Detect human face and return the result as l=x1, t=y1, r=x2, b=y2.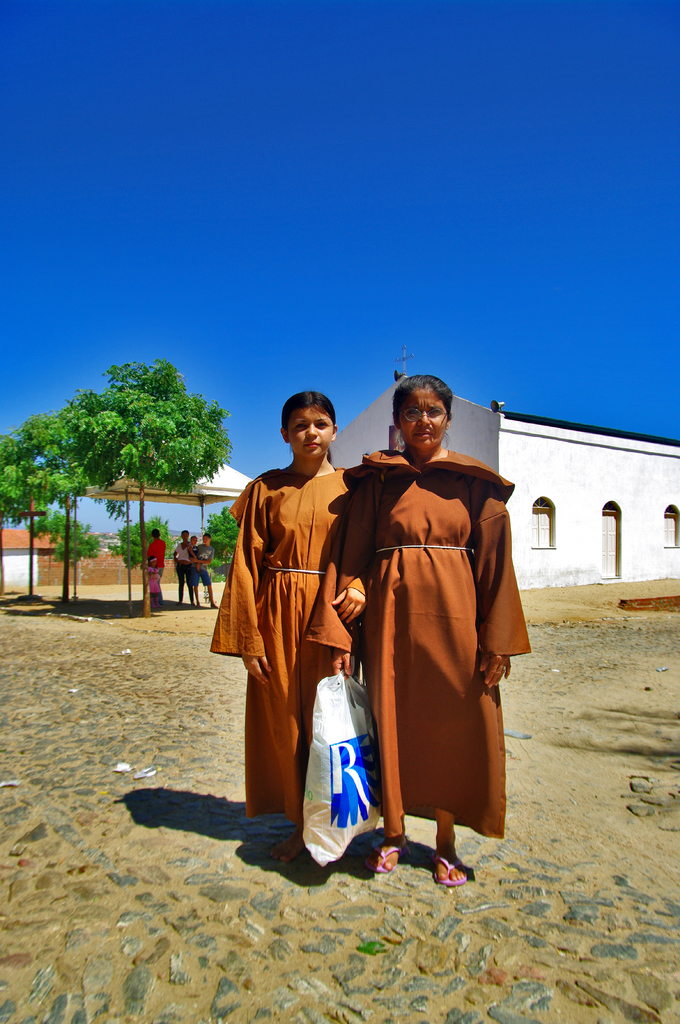
l=287, t=405, r=332, b=461.
